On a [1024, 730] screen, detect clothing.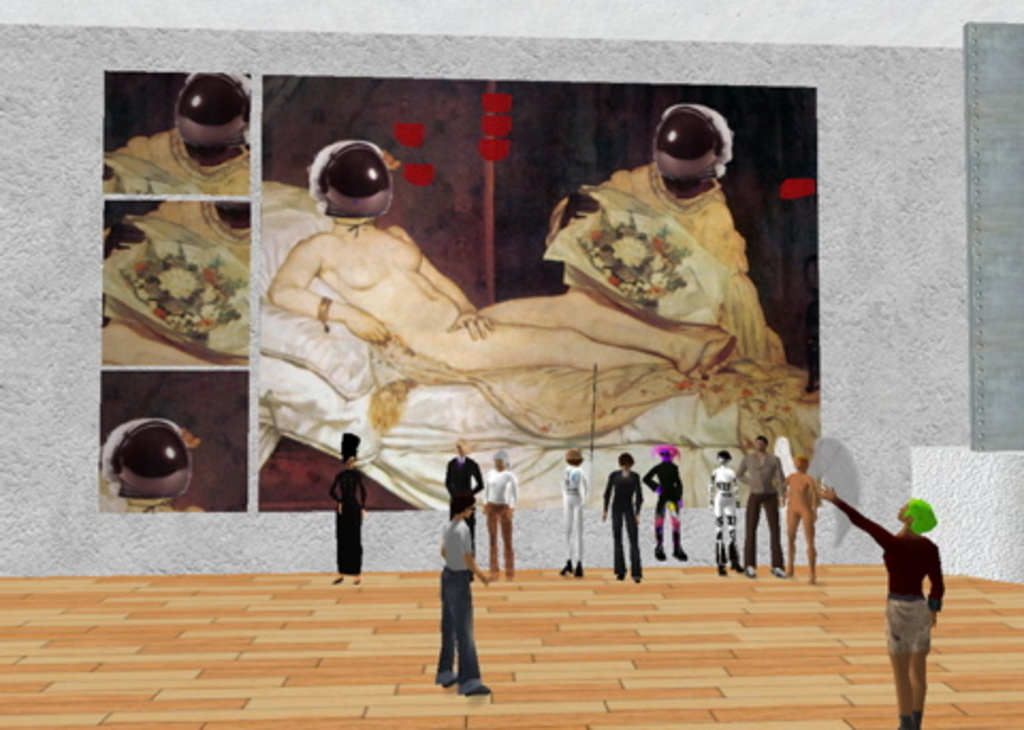
rect(331, 467, 363, 578).
